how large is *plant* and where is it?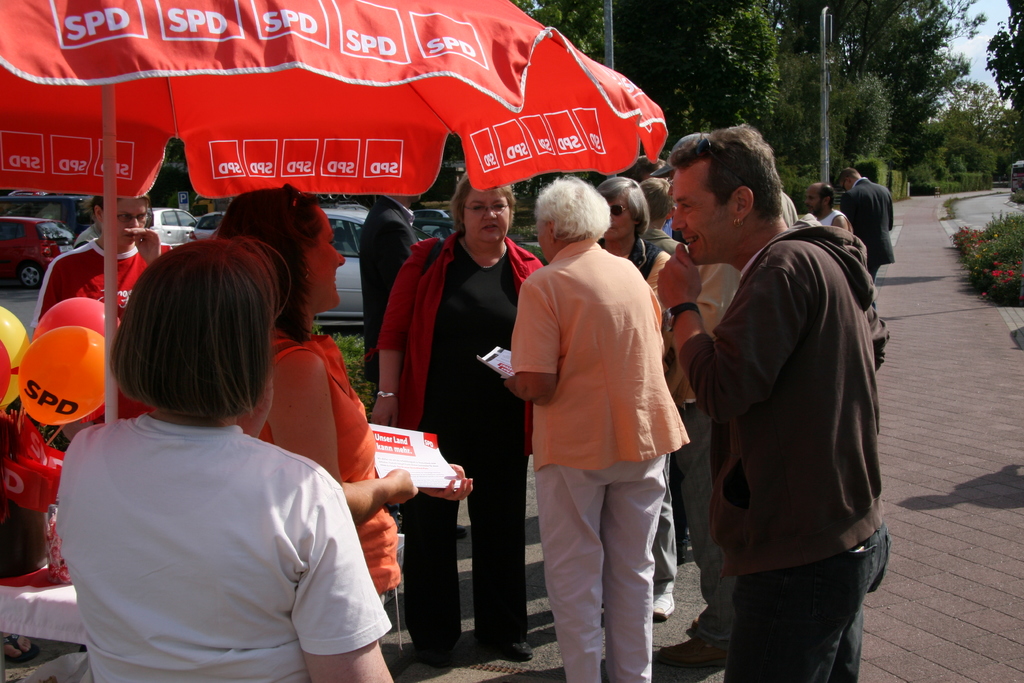
Bounding box: pyautogui.locateOnScreen(947, 150, 966, 174).
